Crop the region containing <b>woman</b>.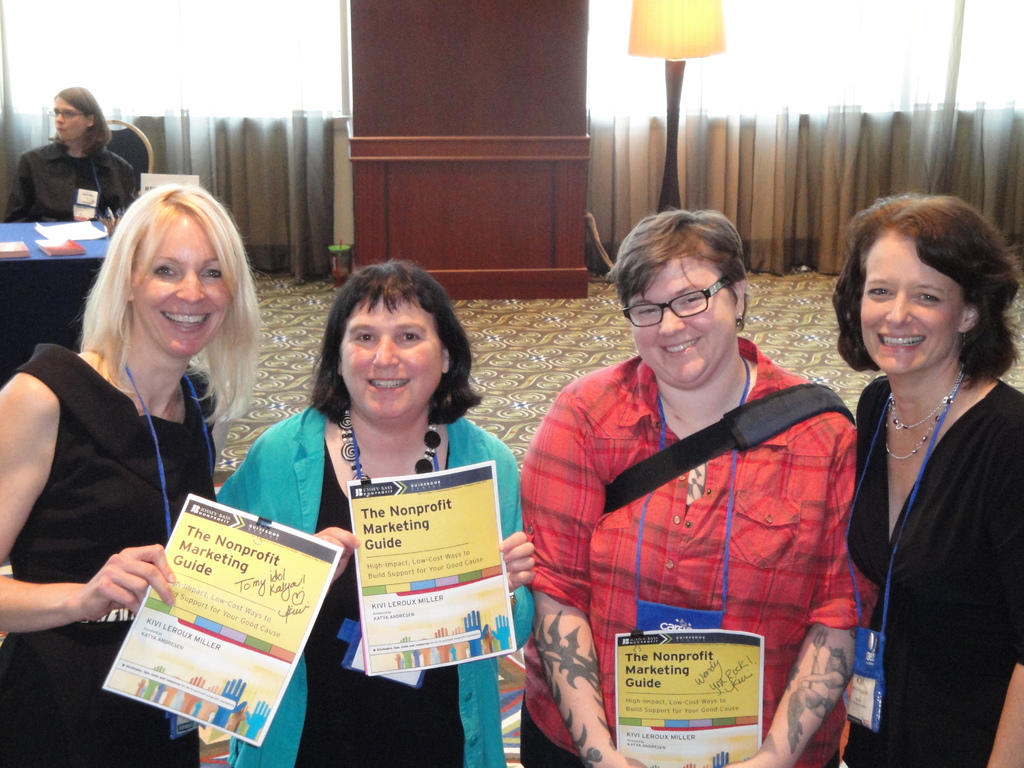
Crop region: left=216, top=260, right=536, bottom=767.
